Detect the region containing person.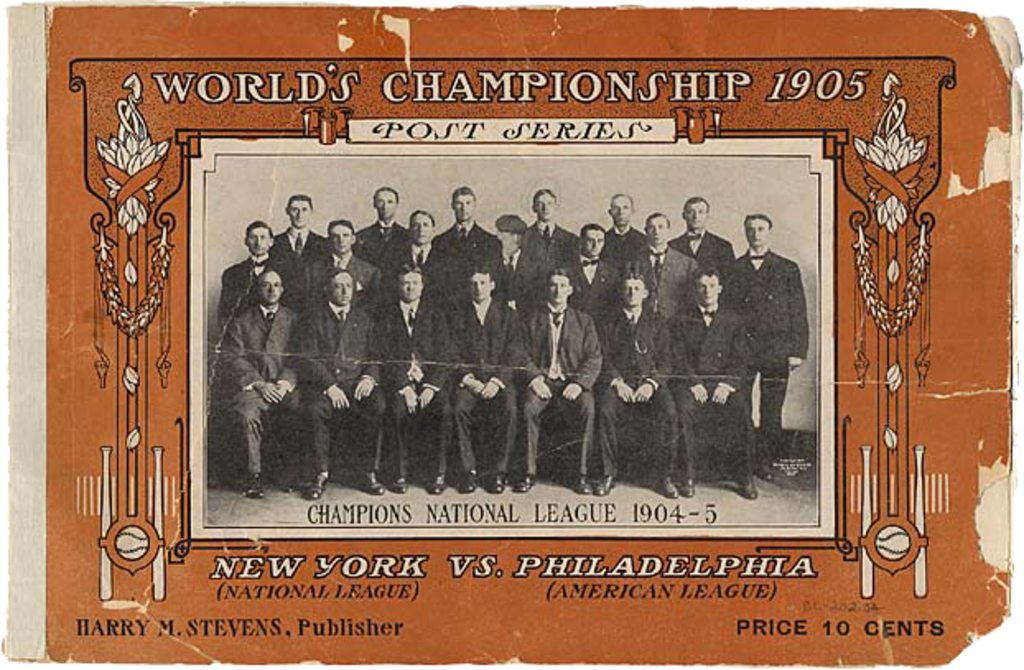
[219,257,306,497].
